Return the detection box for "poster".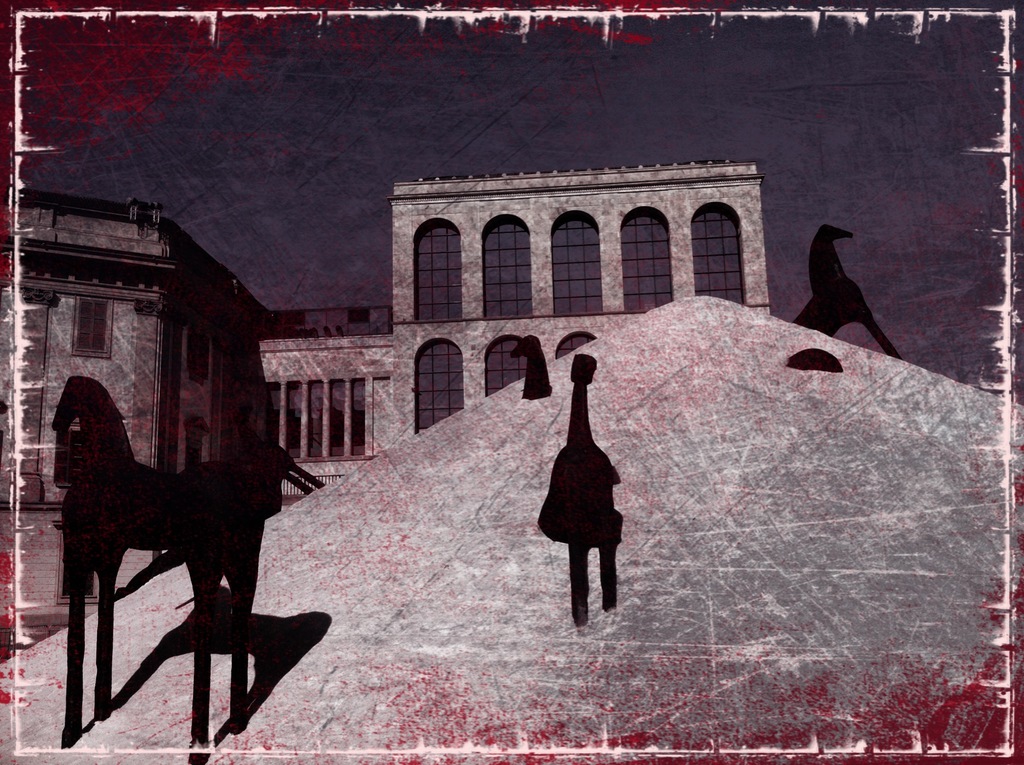
(x1=0, y1=0, x2=1023, y2=764).
